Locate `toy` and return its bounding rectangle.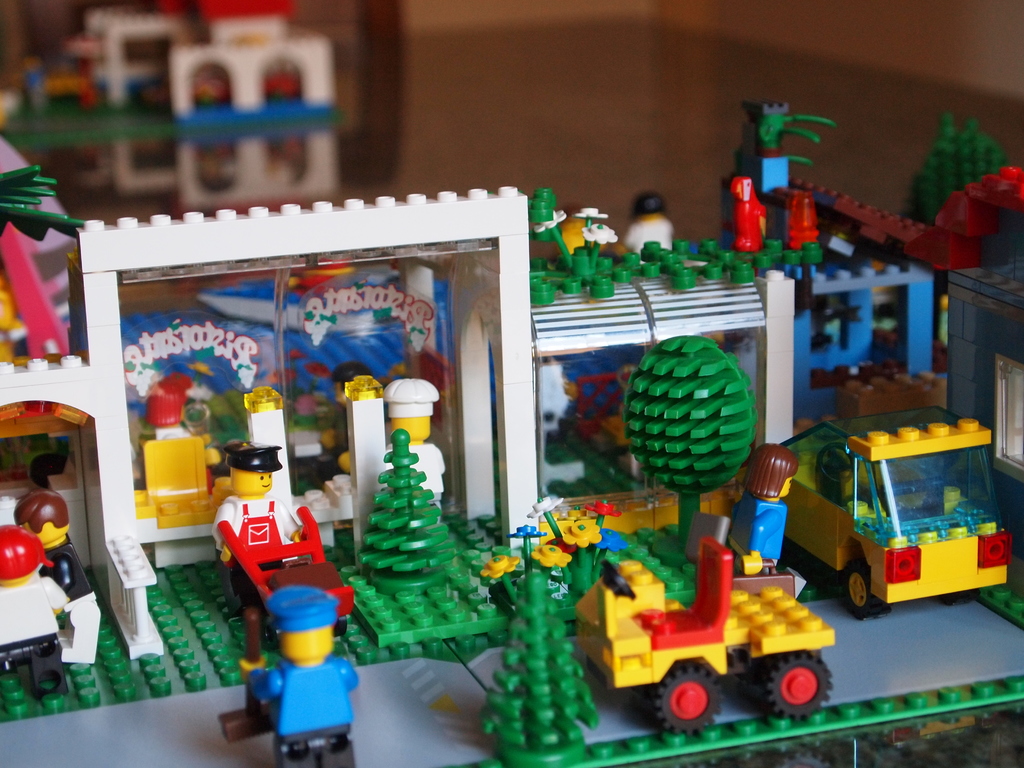
pyautogui.locateOnScreen(719, 175, 772, 249).
